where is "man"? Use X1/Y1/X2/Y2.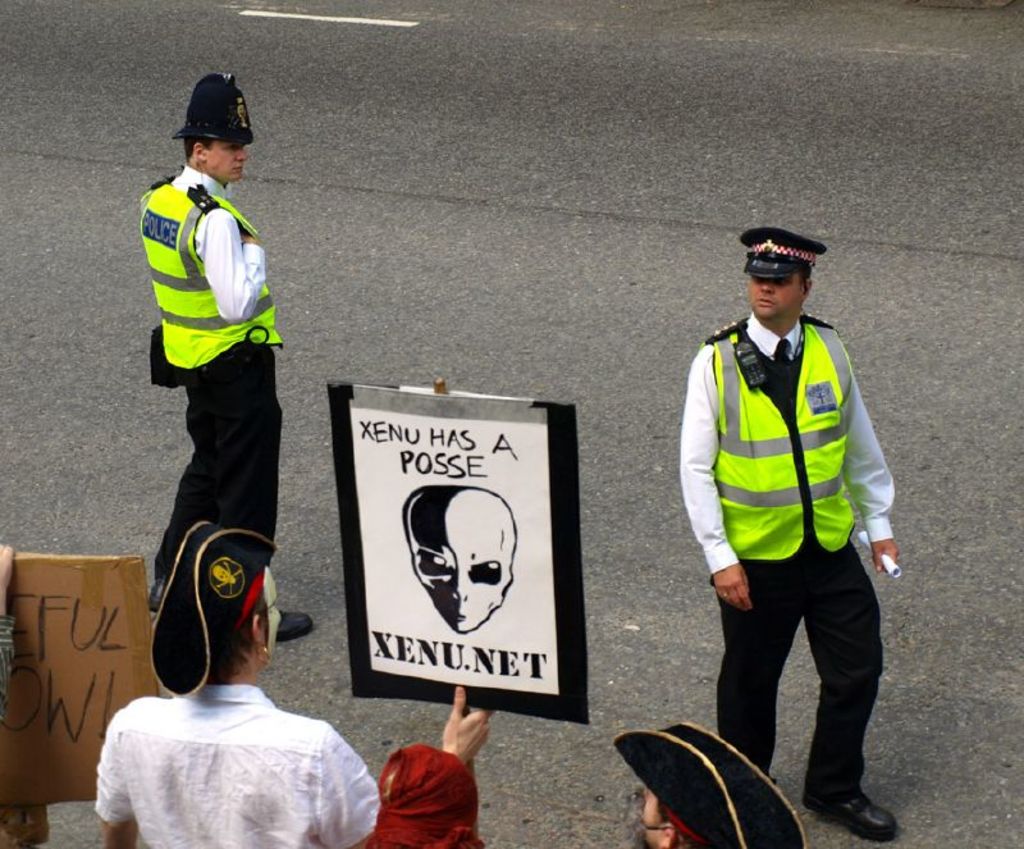
138/70/317/631.
